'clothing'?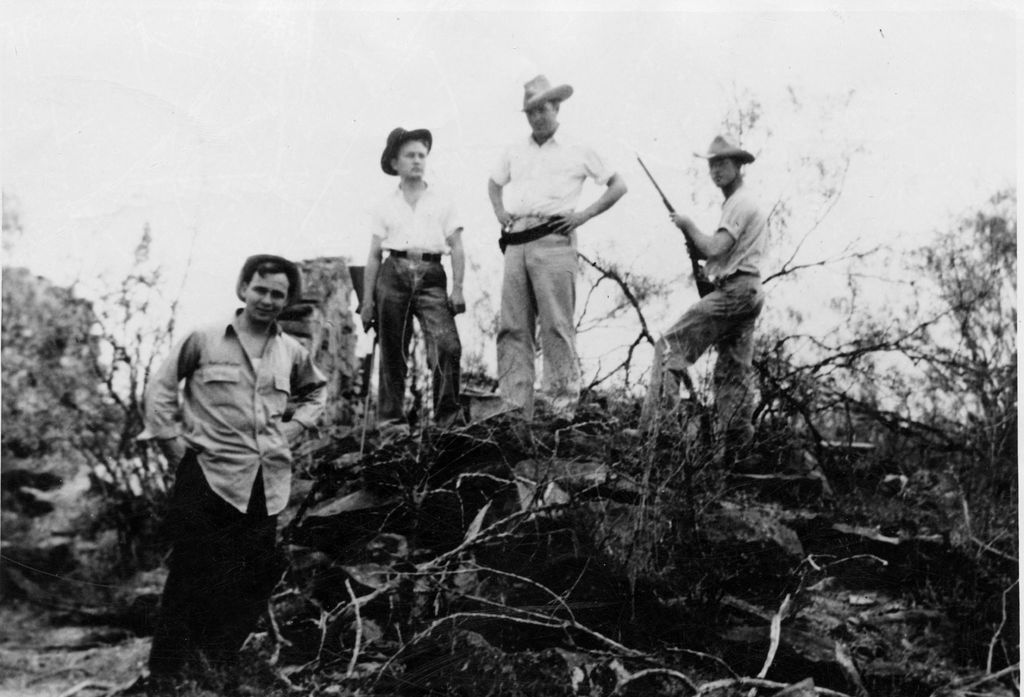
bbox=[130, 270, 316, 666]
